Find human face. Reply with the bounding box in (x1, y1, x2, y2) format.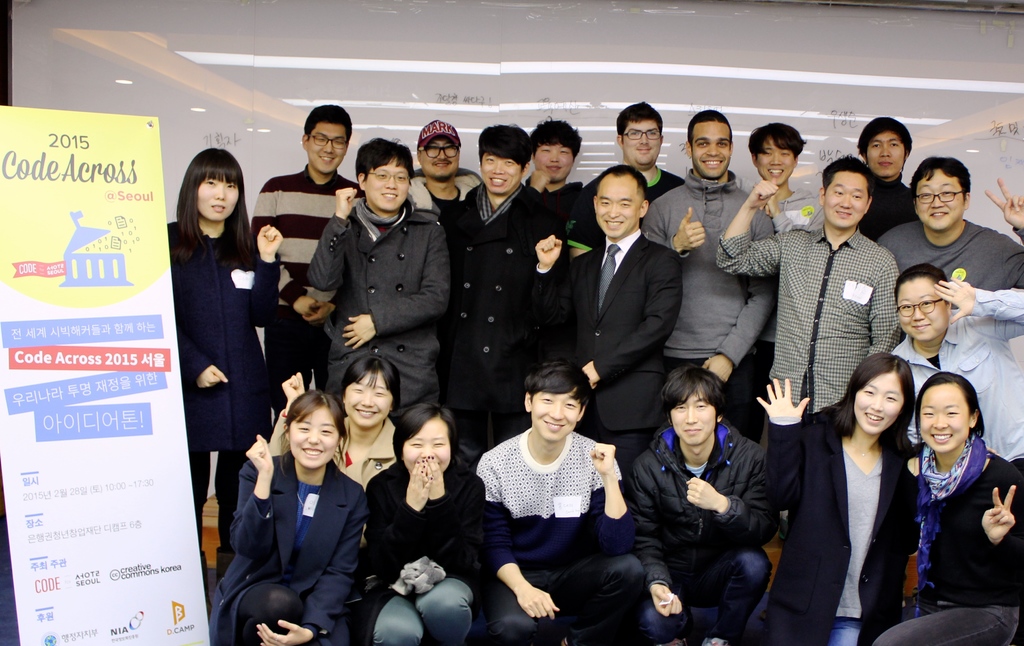
(288, 406, 339, 470).
